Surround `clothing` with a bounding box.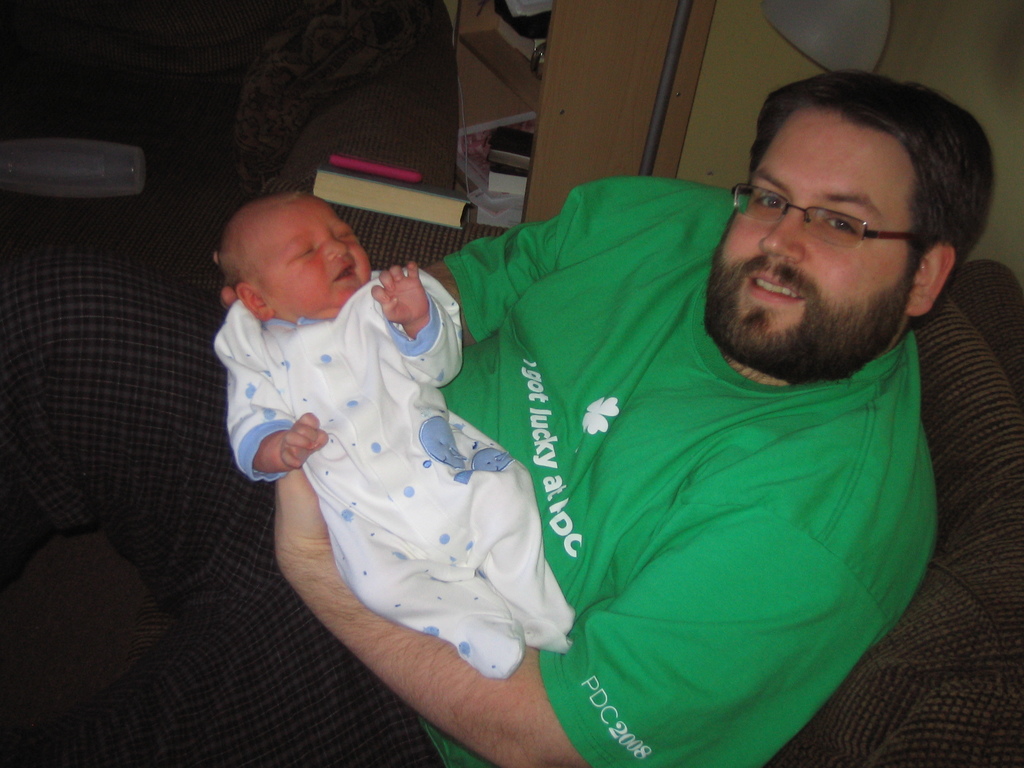
pyautogui.locateOnScreen(0, 172, 943, 766).
